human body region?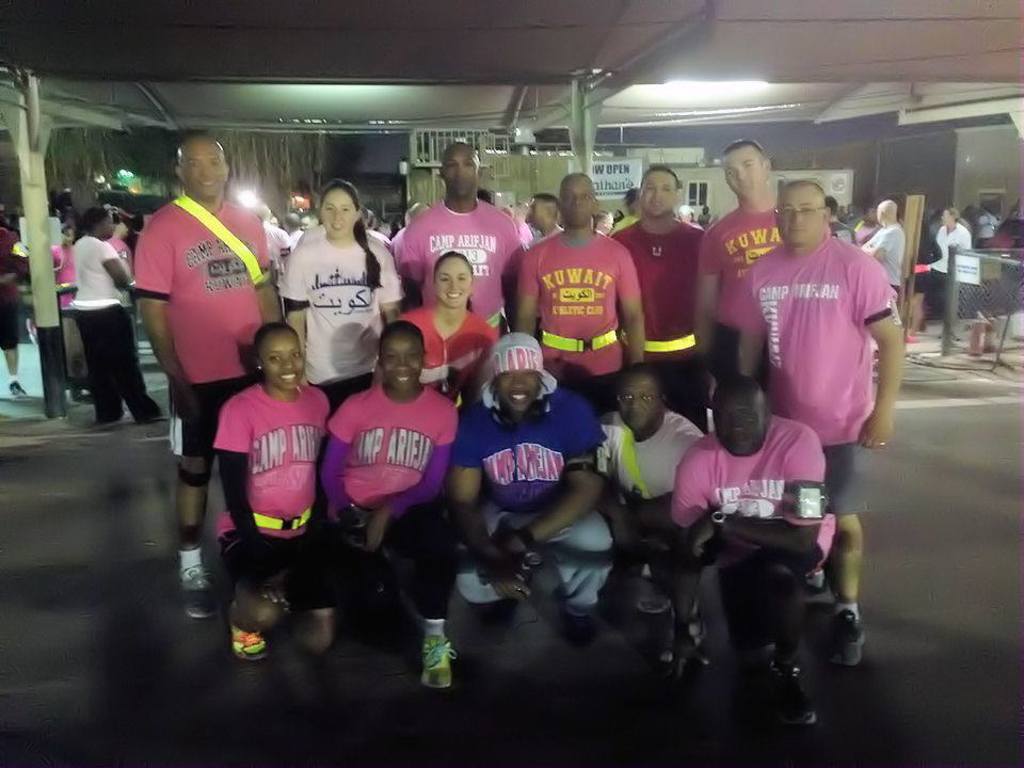
box=[393, 197, 528, 337]
